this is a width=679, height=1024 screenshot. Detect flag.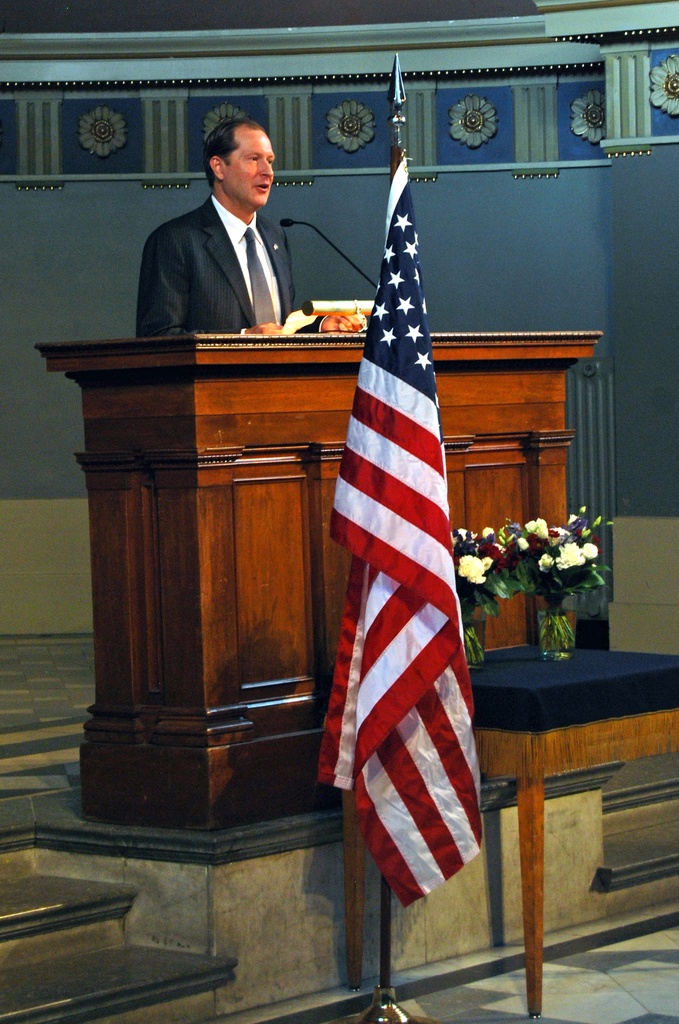
x1=296, y1=120, x2=496, y2=908.
